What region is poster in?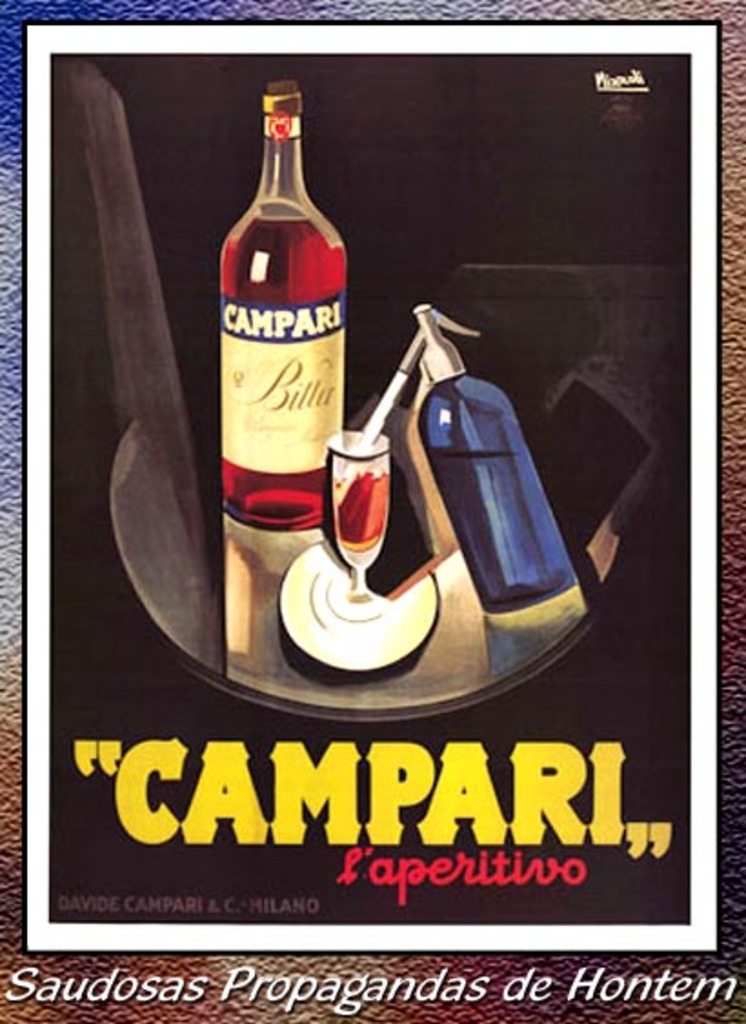
0,0,744,1022.
